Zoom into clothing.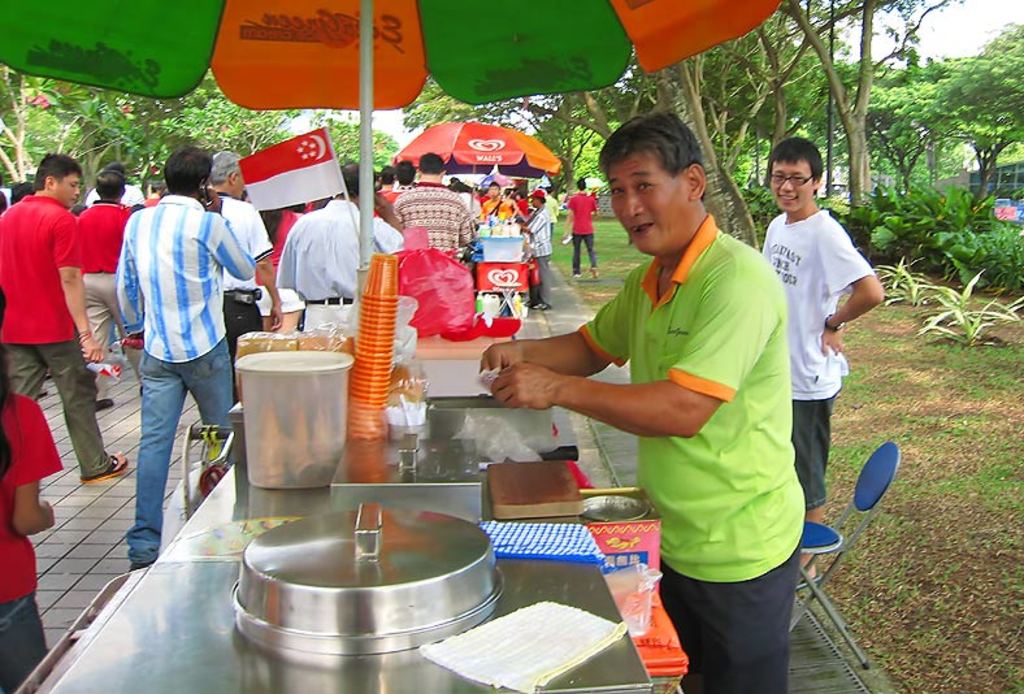
Zoom target: x1=268, y1=204, x2=411, y2=365.
